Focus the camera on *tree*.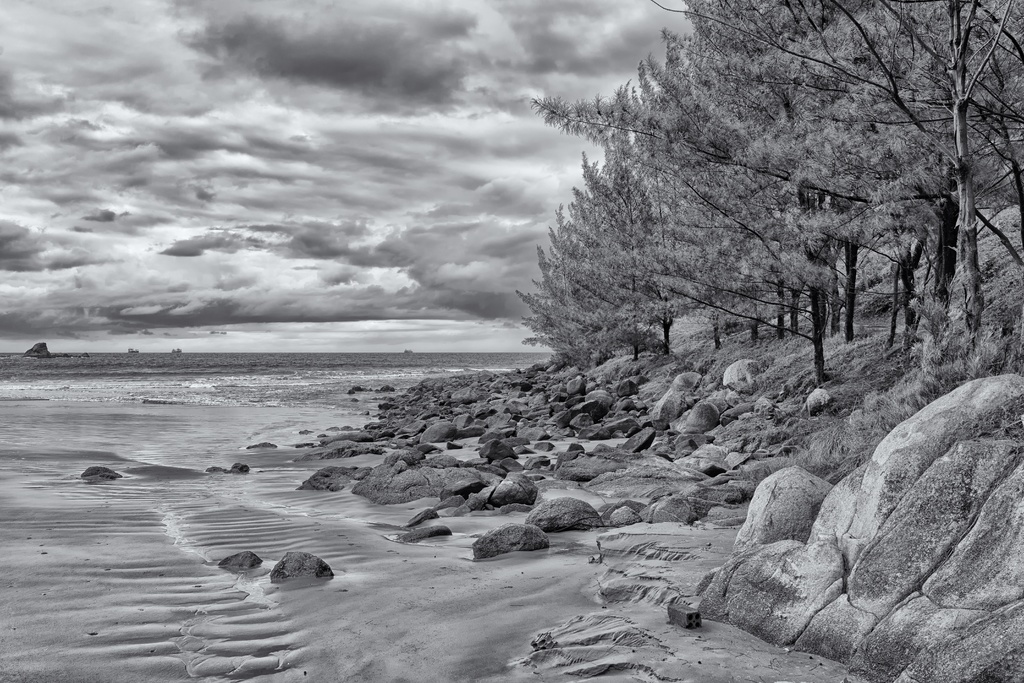
Focus region: crop(570, 0, 863, 395).
